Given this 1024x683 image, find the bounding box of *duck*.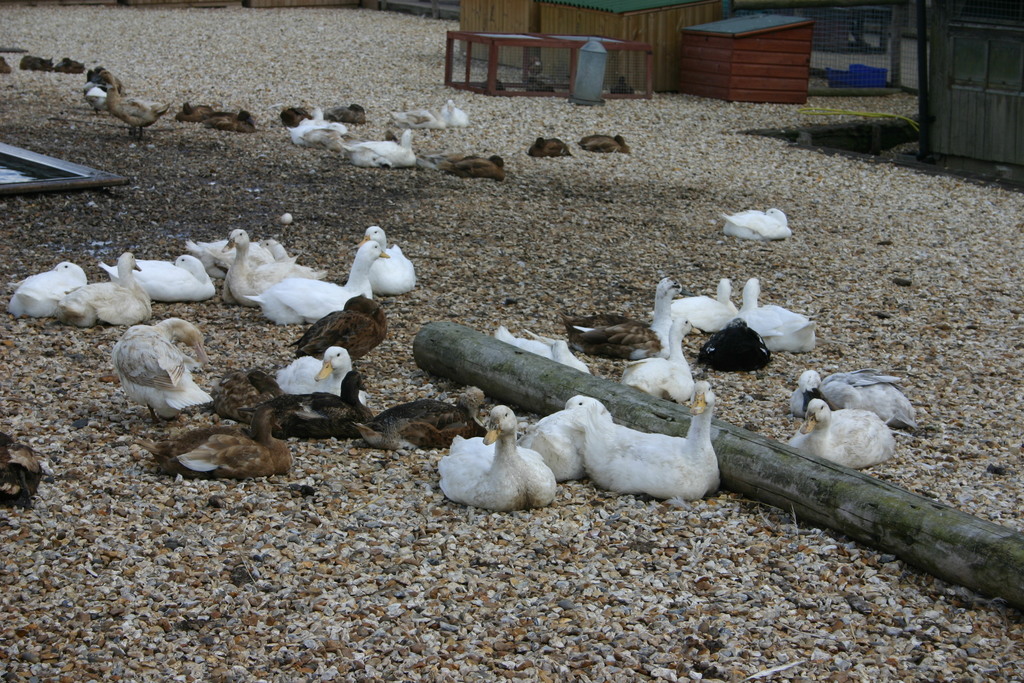
785:399:897:467.
